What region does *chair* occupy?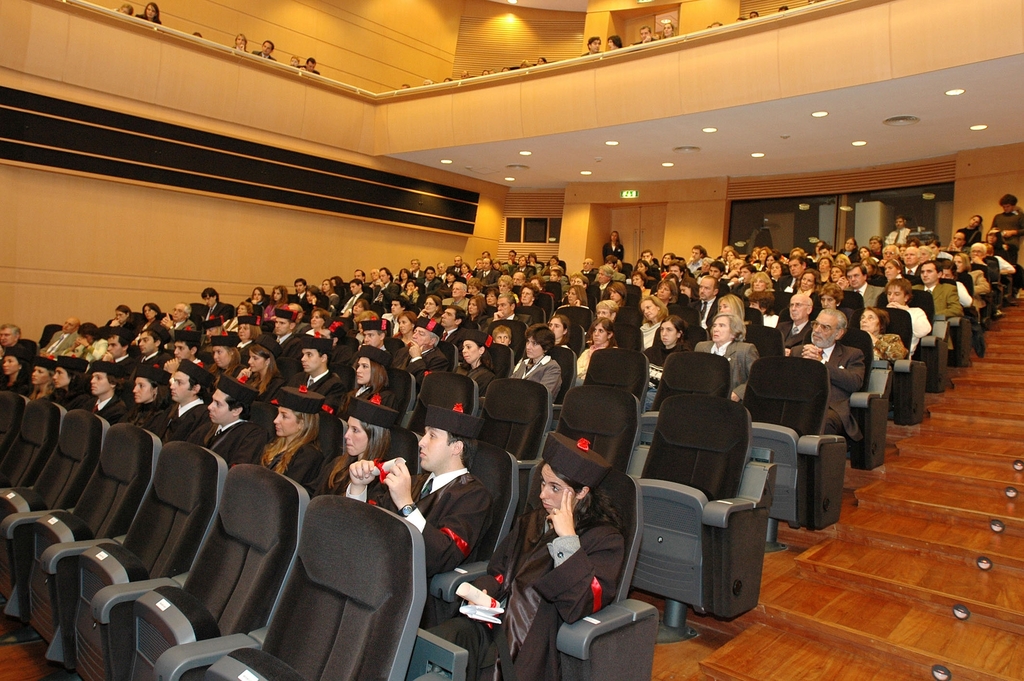
select_region(0, 386, 51, 508).
